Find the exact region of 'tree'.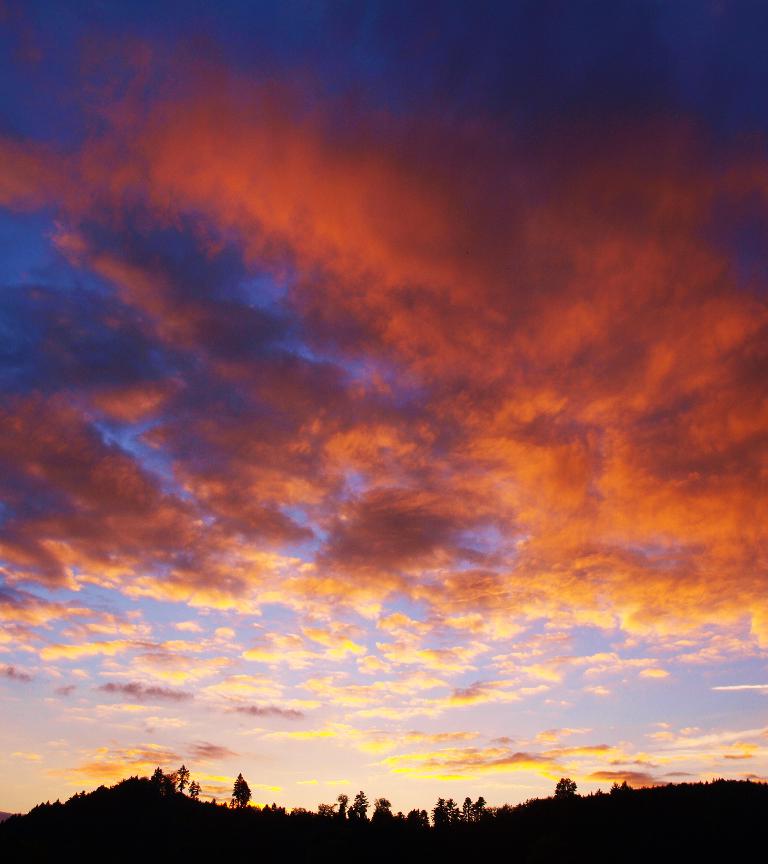
Exact region: select_region(553, 777, 575, 804).
